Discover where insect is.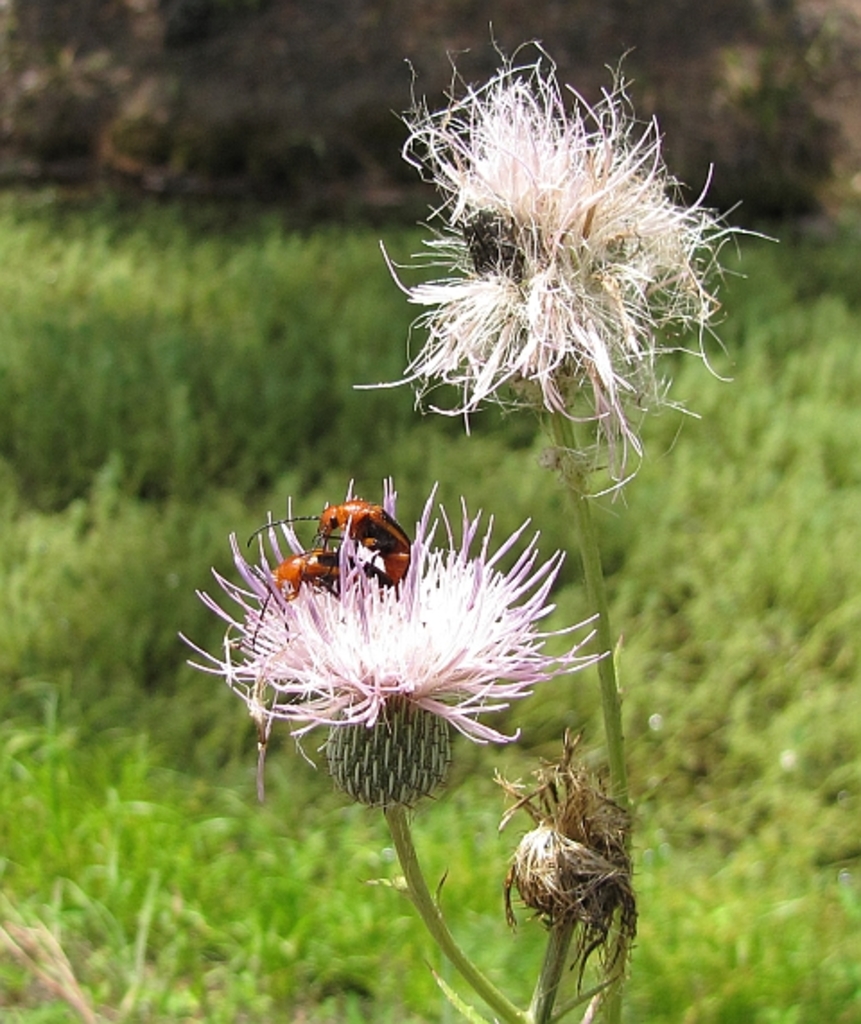
Discovered at box=[251, 554, 395, 646].
